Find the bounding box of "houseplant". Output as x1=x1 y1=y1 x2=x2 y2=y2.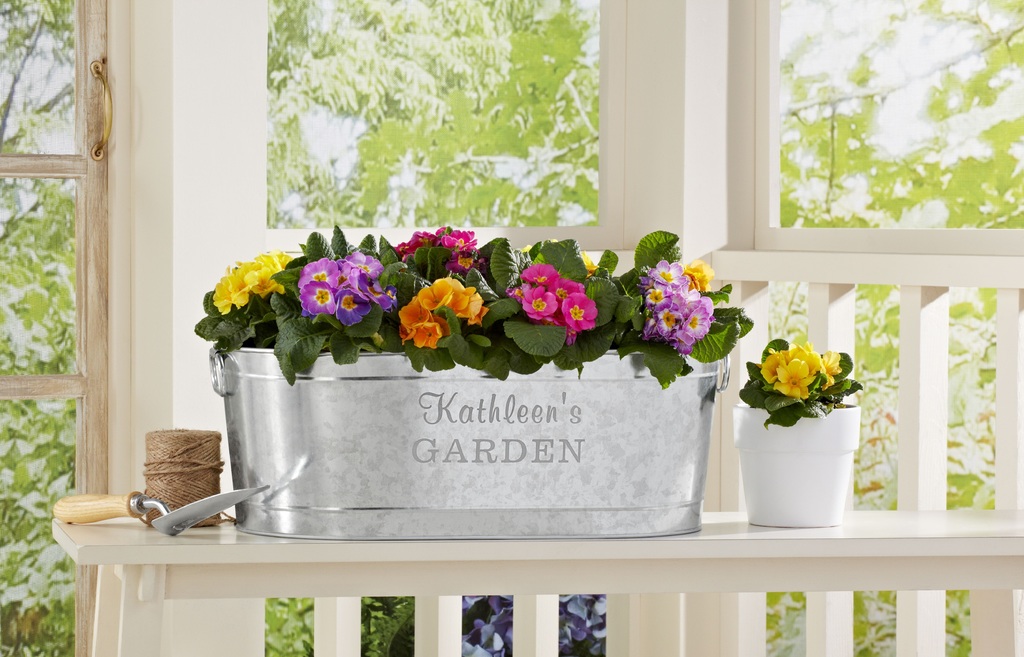
x1=736 y1=333 x2=860 y2=522.
